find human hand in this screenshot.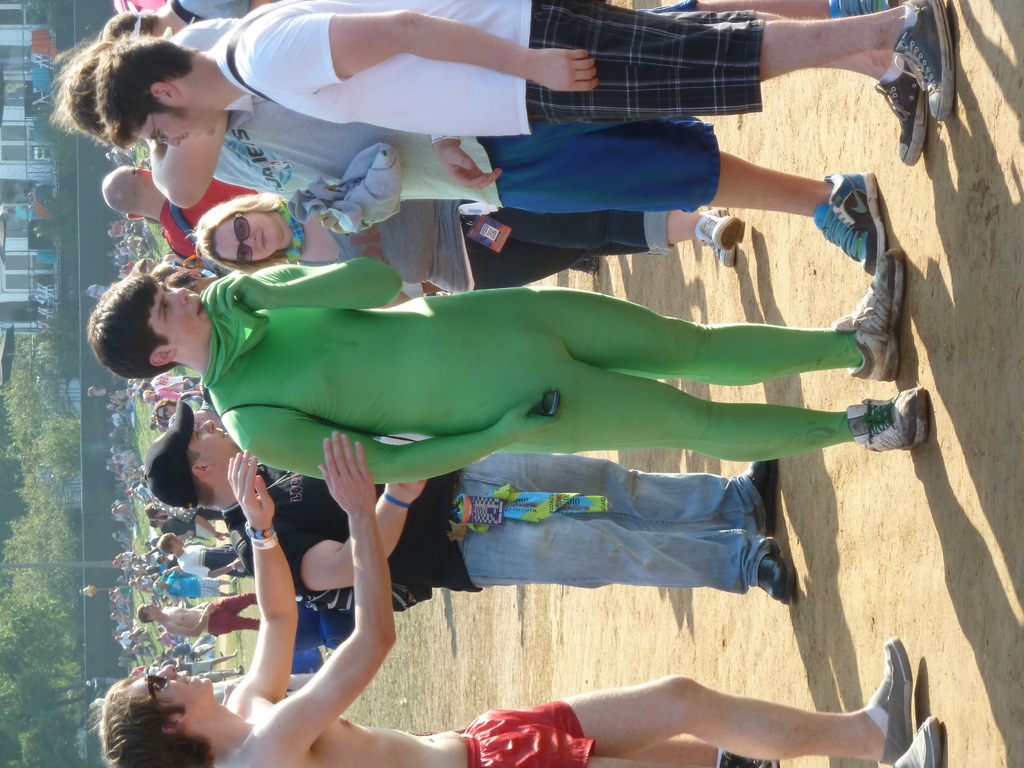
The bounding box for human hand is 161 587 170 595.
